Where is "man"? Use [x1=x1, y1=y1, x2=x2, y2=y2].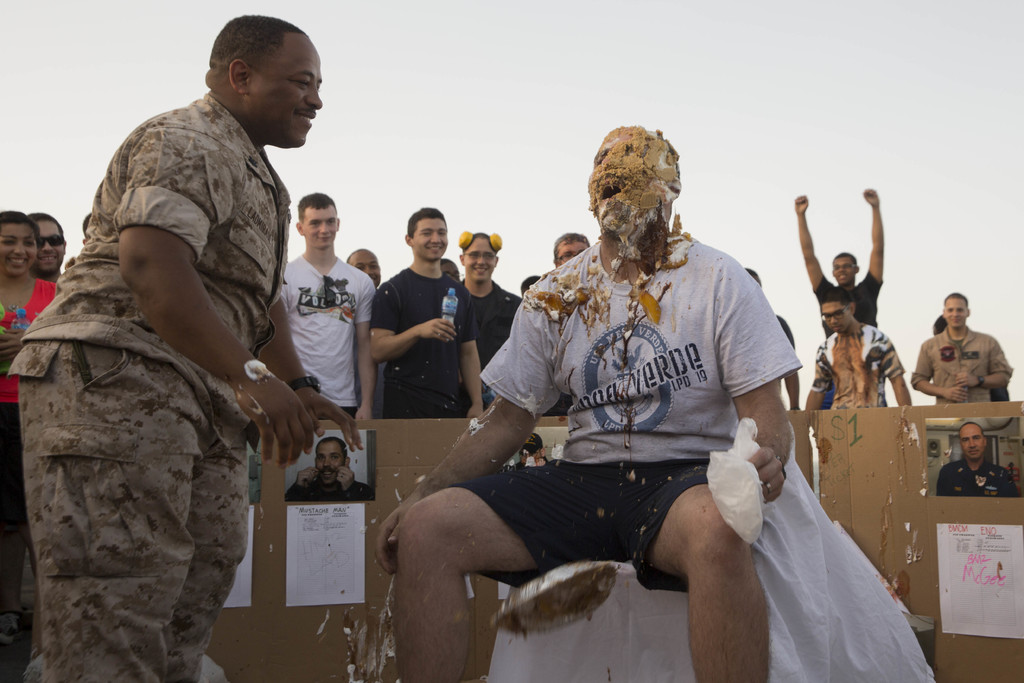
[x1=803, y1=287, x2=910, y2=412].
